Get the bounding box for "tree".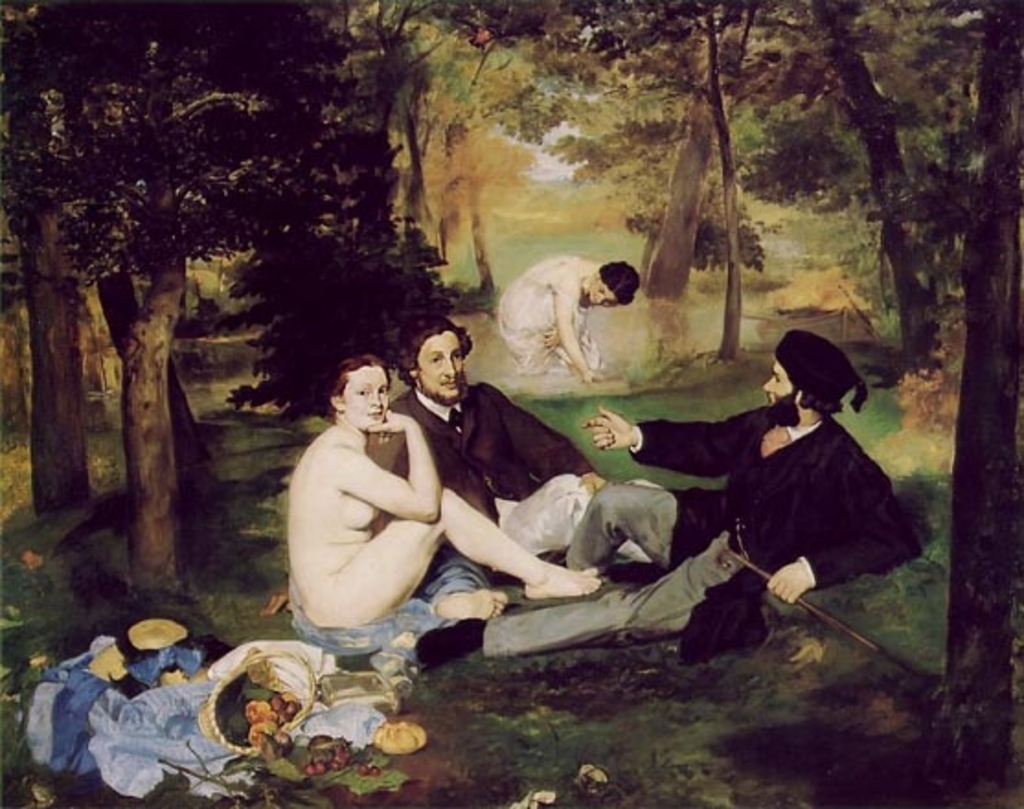
bbox(923, 0, 1022, 780).
